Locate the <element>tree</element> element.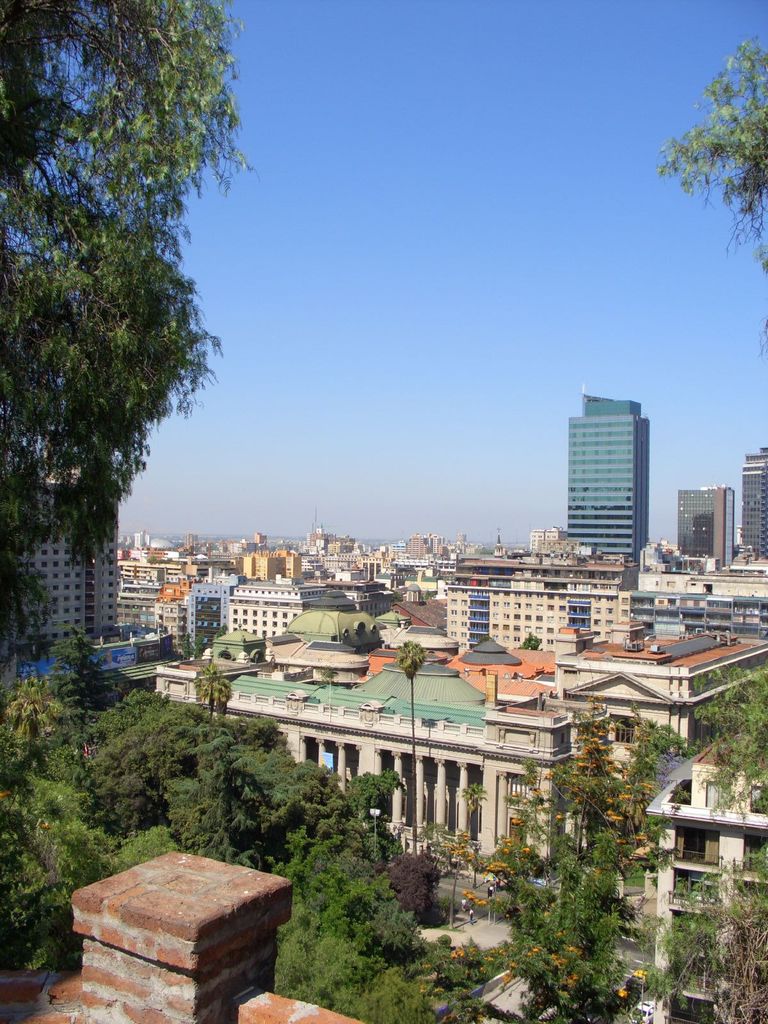
Element bbox: [left=195, top=659, right=241, bottom=727].
